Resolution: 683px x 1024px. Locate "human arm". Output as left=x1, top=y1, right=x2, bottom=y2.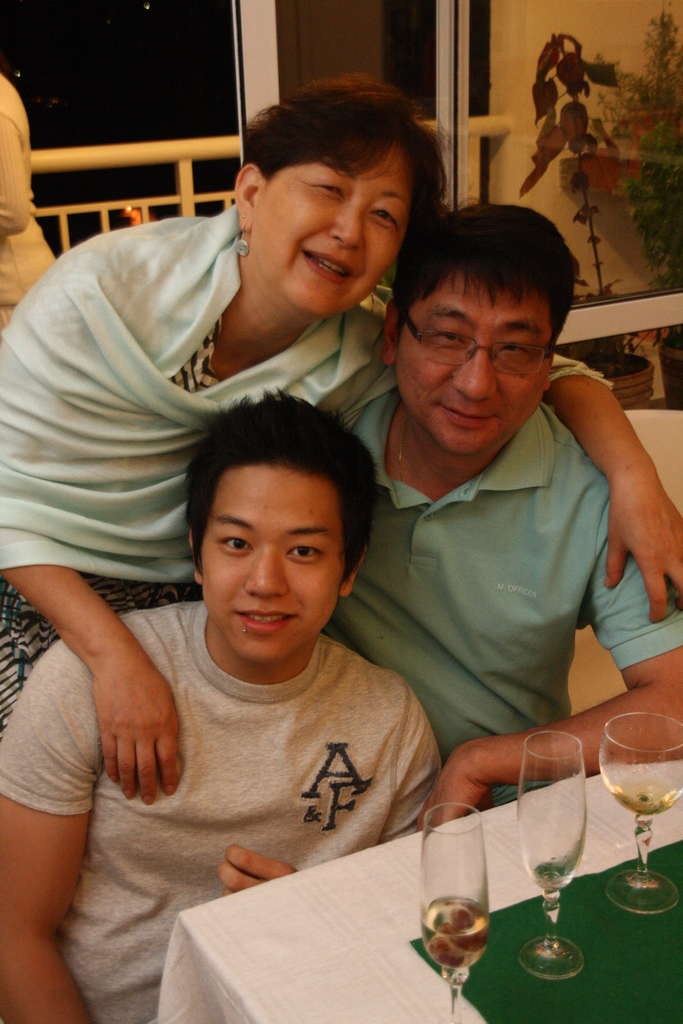
left=0, top=564, right=181, bottom=814.
